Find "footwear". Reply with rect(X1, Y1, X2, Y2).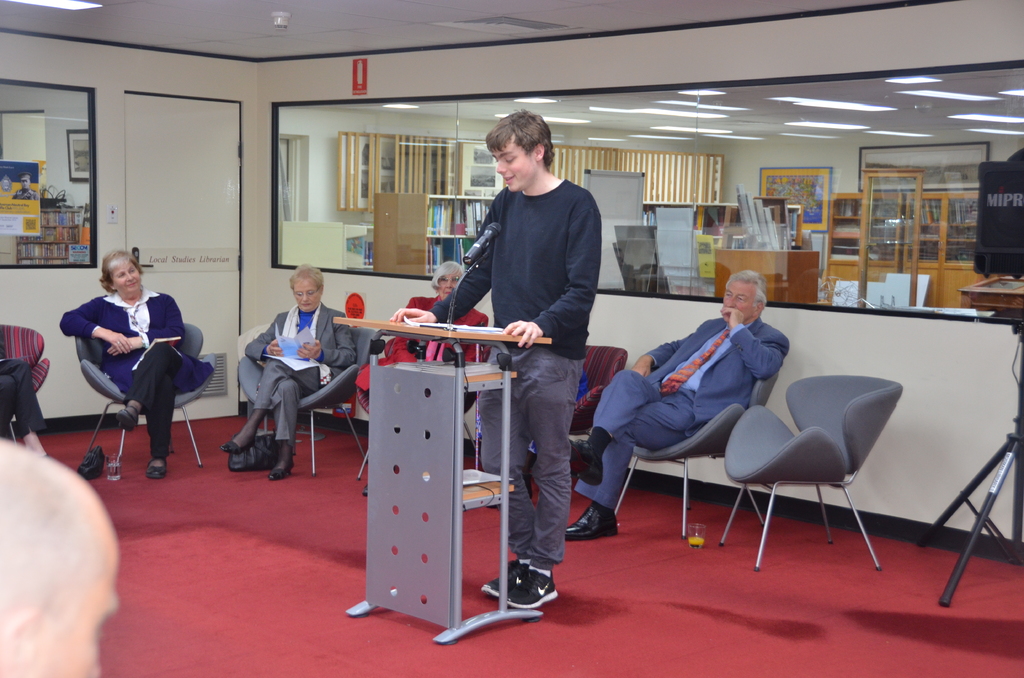
rect(570, 439, 605, 483).
